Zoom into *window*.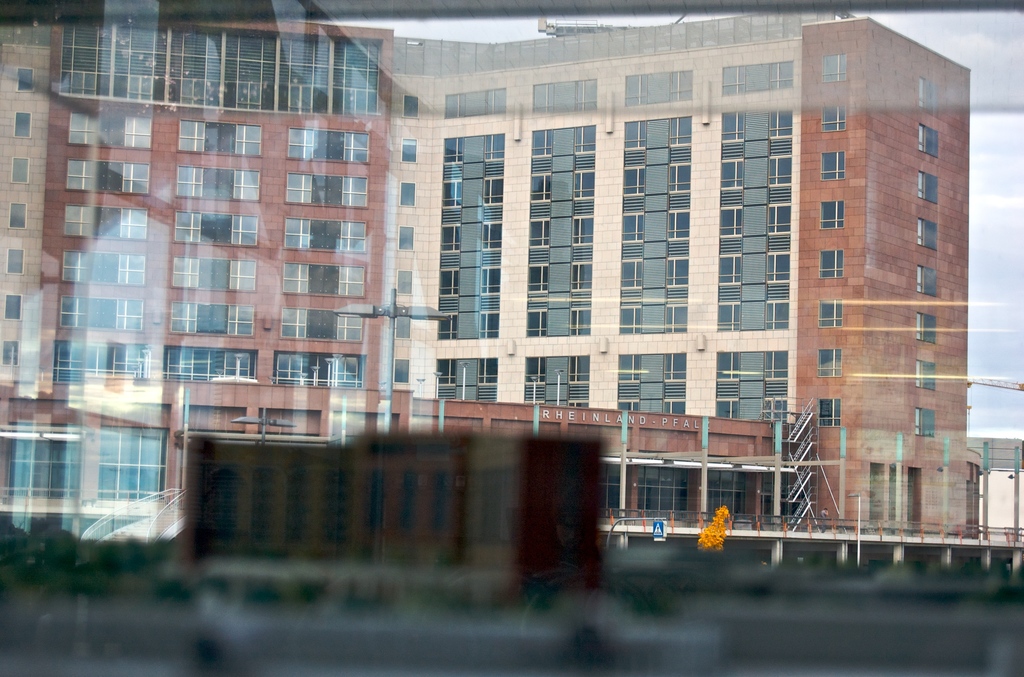
Zoom target: locate(53, 294, 144, 330).
